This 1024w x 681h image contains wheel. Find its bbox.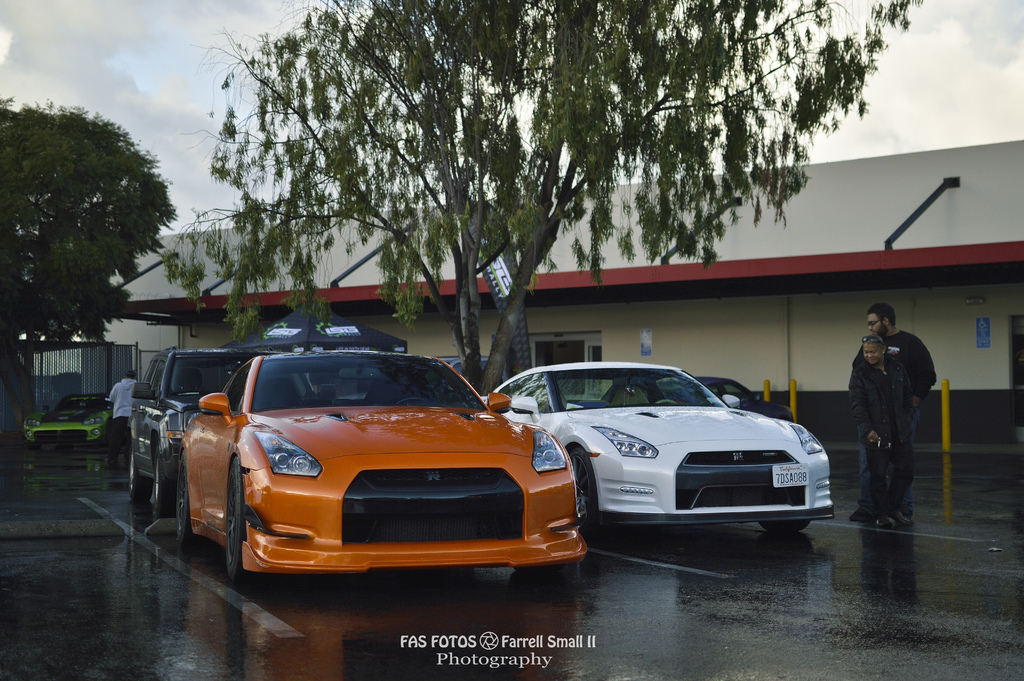
rect(176, 450, 206, 552).
